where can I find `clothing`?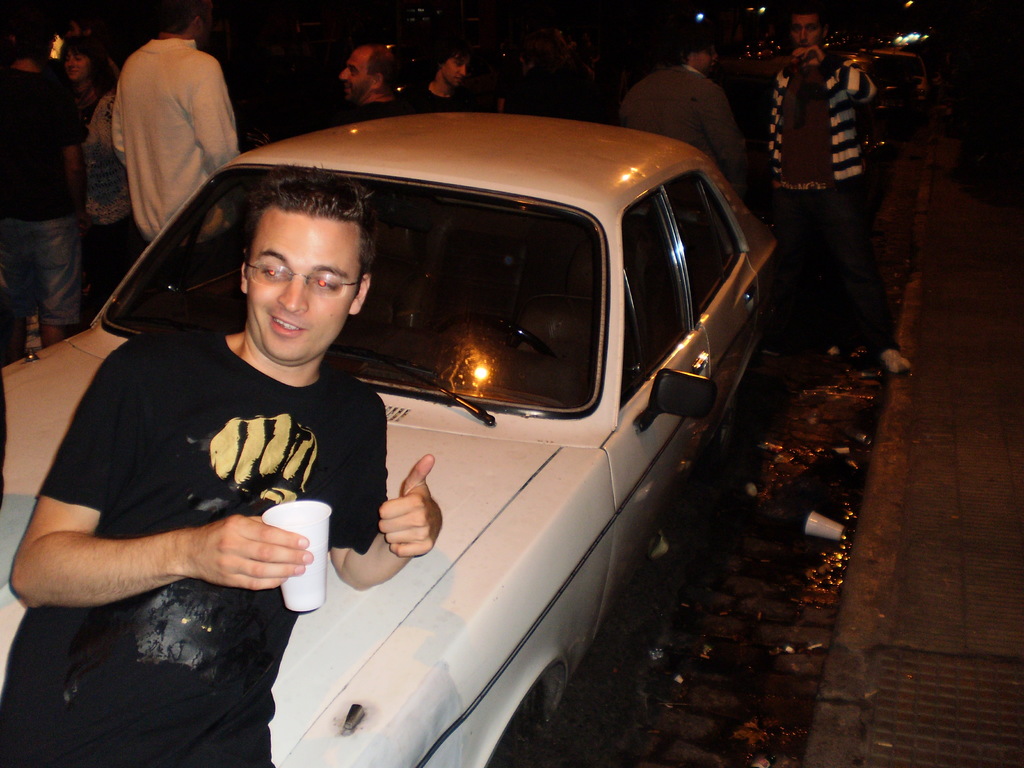
You can find it at <bbox>627, 61, 741, 168</bbox>.
